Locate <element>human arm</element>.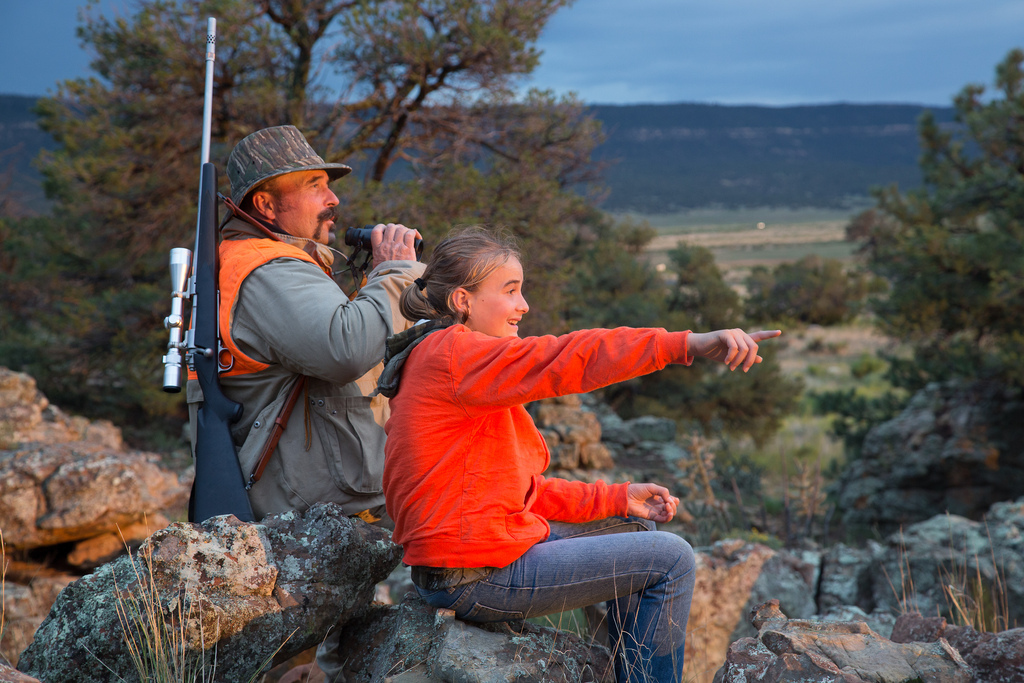
Bounding box: region(453, 327, 783, 408).
